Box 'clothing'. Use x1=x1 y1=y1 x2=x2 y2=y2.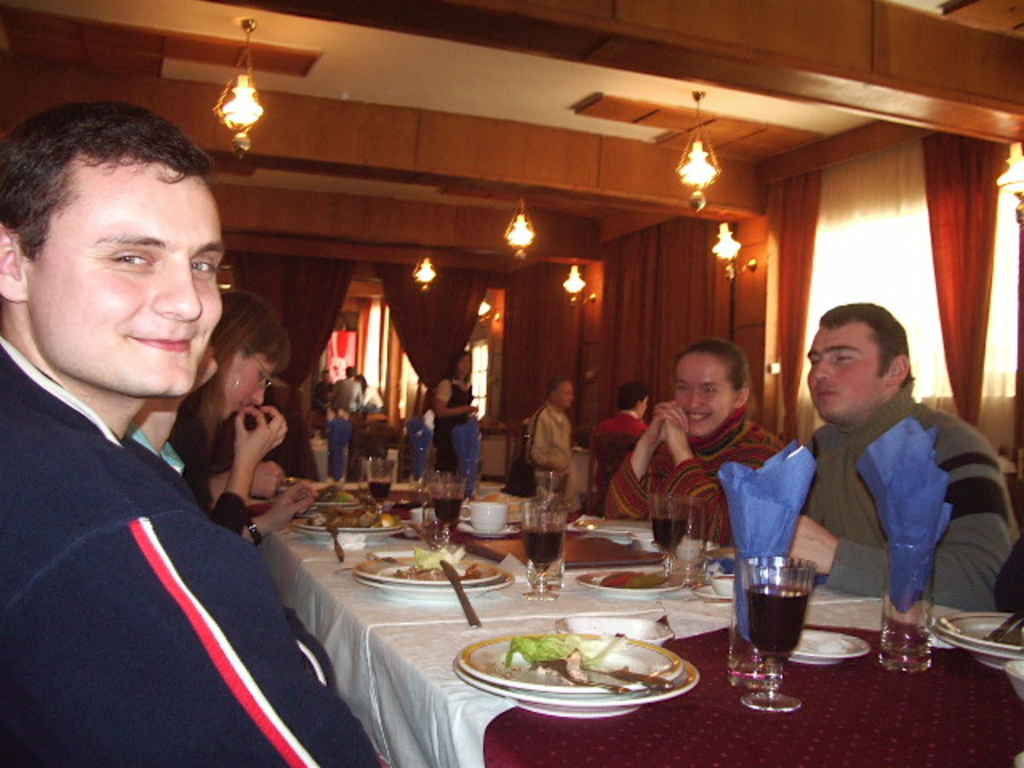
x1=123 y1=416 x2=197 y2=502.
